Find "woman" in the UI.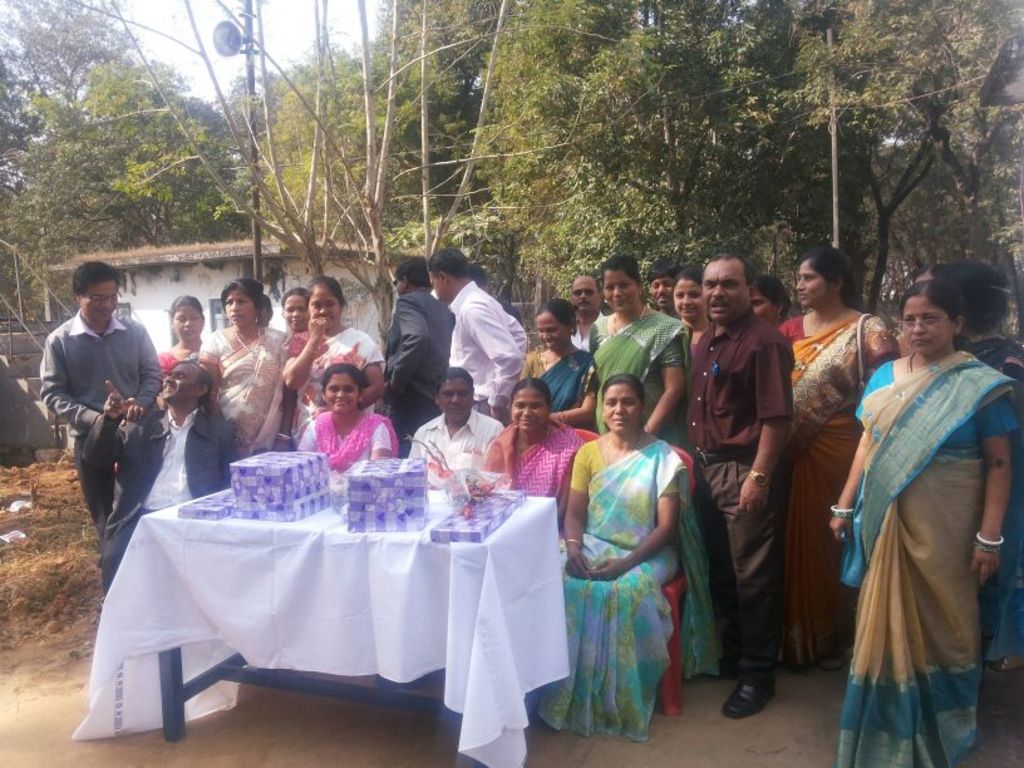
UI element at crop(205, 277, 292, 454).
